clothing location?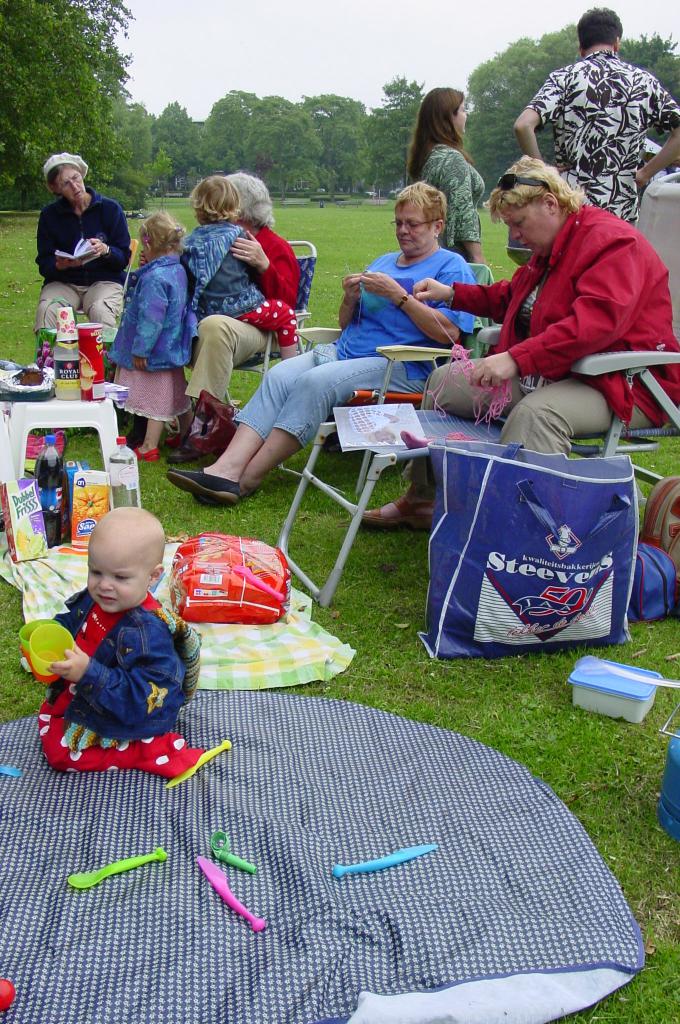
44/195/122/290
